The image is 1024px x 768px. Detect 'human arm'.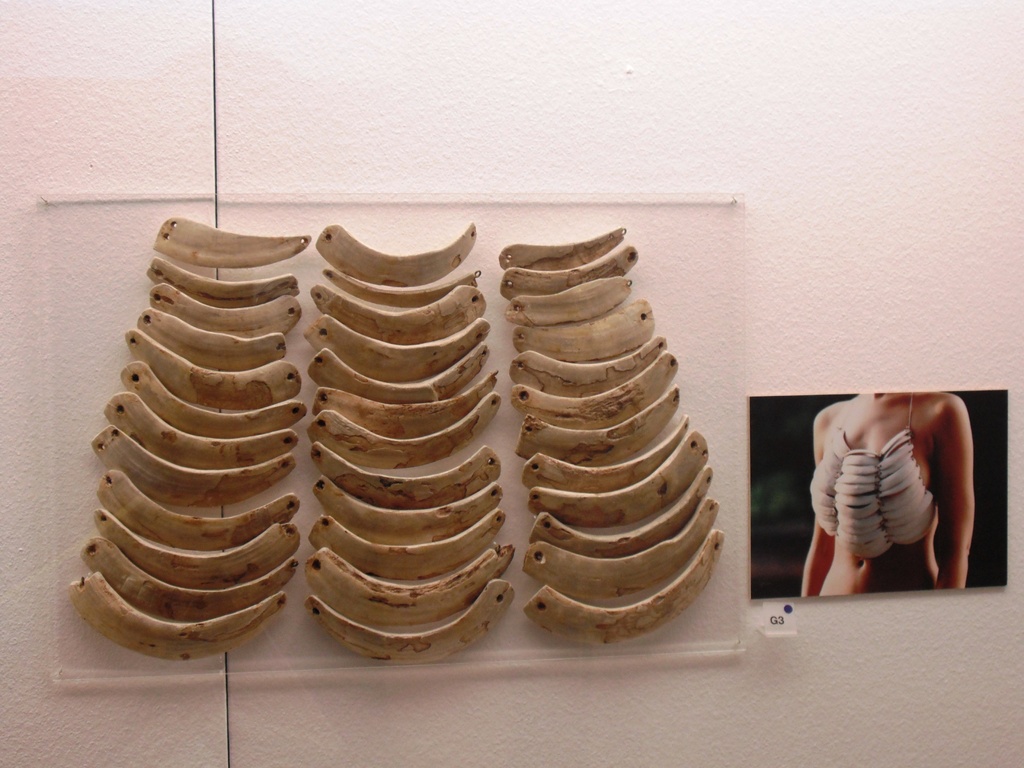
Detection: left=912, top=399, right=979, bottom=581.
